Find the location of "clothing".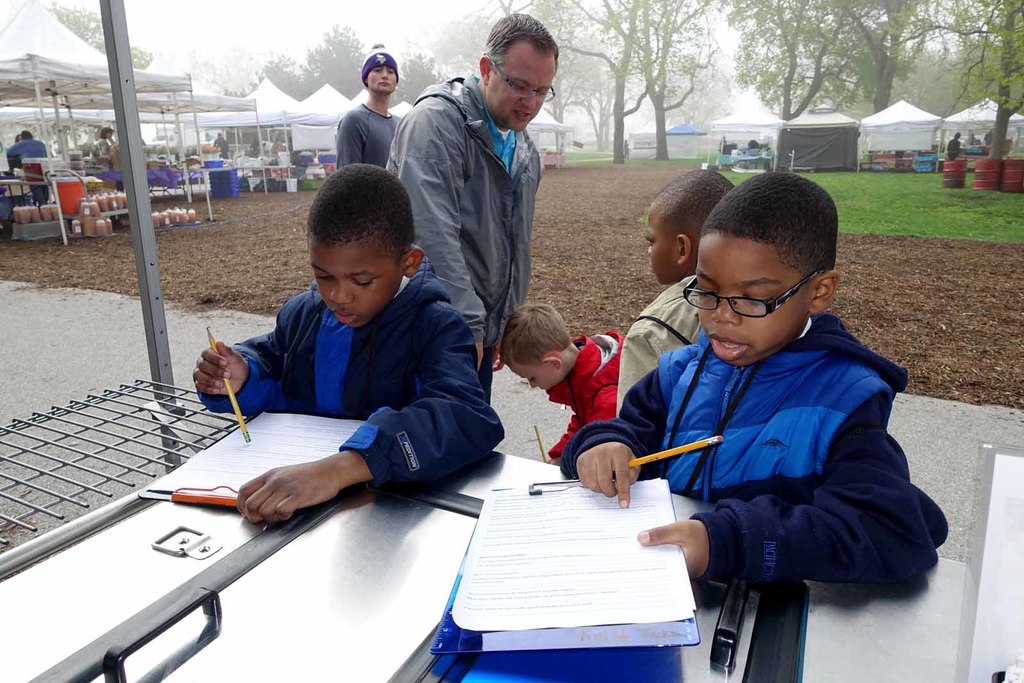
Location: left=98, top=137, right=107, bottom=157.
